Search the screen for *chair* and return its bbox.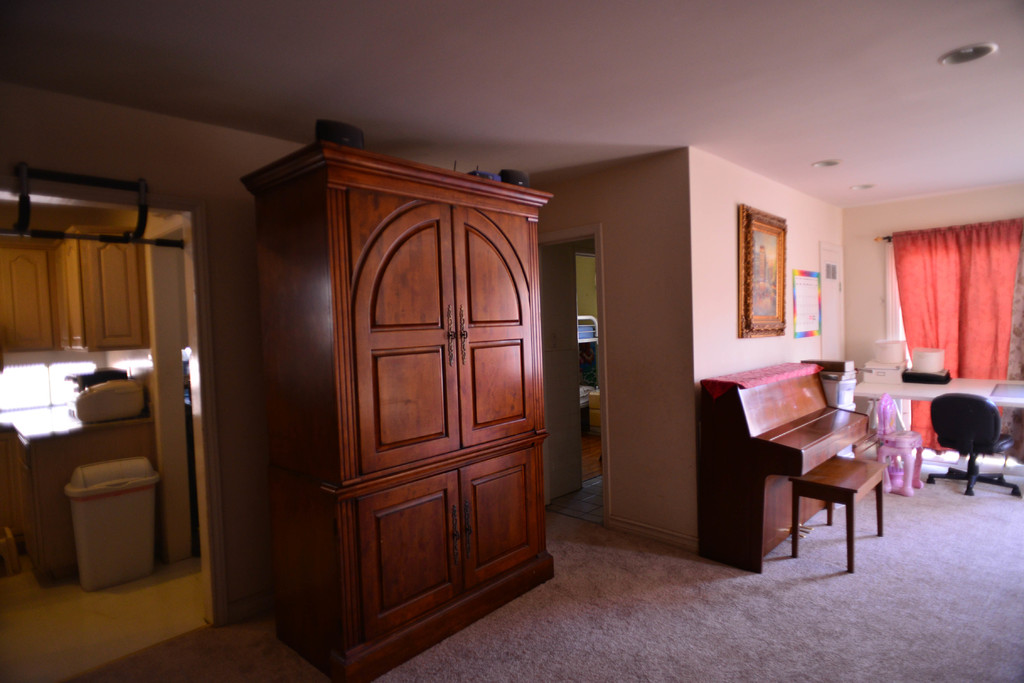
Found: <bbox>920, 381, 1000, 504</bbox>.
